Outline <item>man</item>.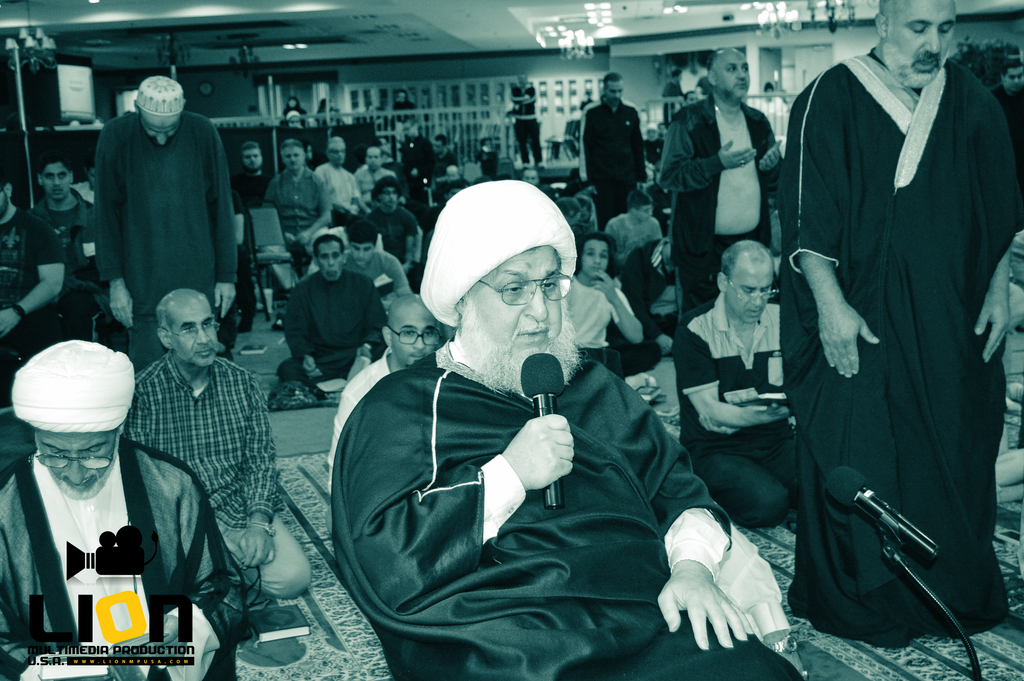
Outline: [left=278, top=235, right=387, bottom=397].
